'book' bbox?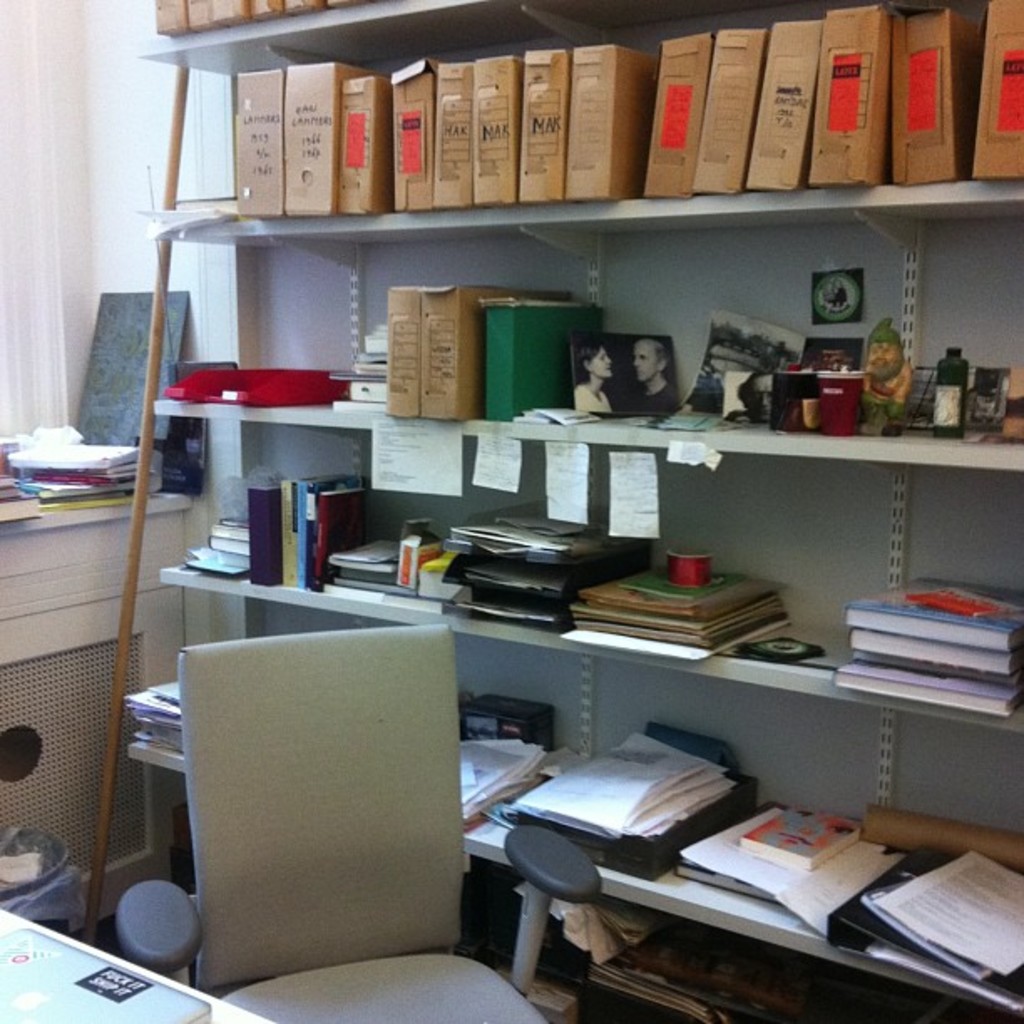
bbox=(733, 795, 860, 872)
